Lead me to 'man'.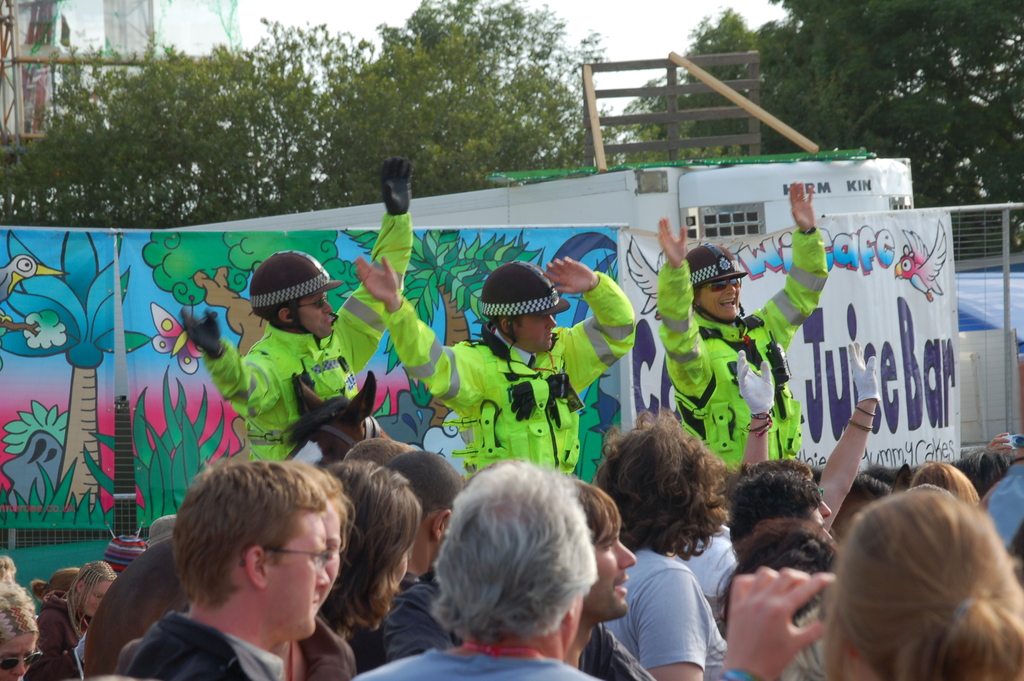
Lead to [172, 149, 422, 463].
